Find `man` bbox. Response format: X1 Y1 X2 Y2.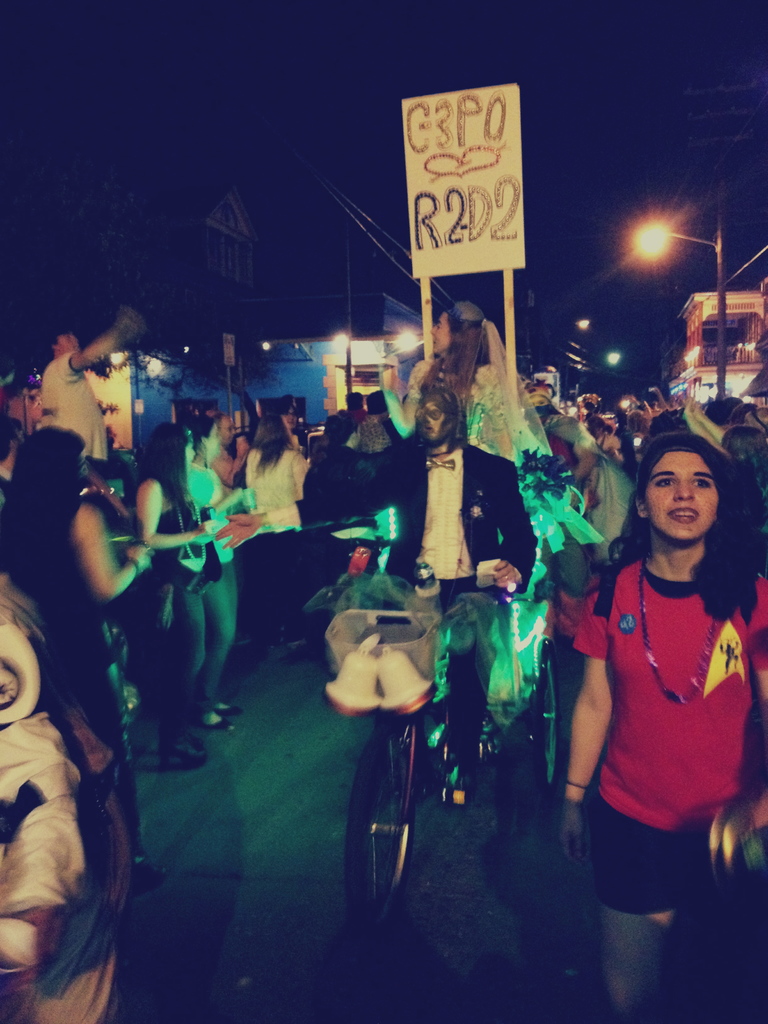
205 409 254 503.
